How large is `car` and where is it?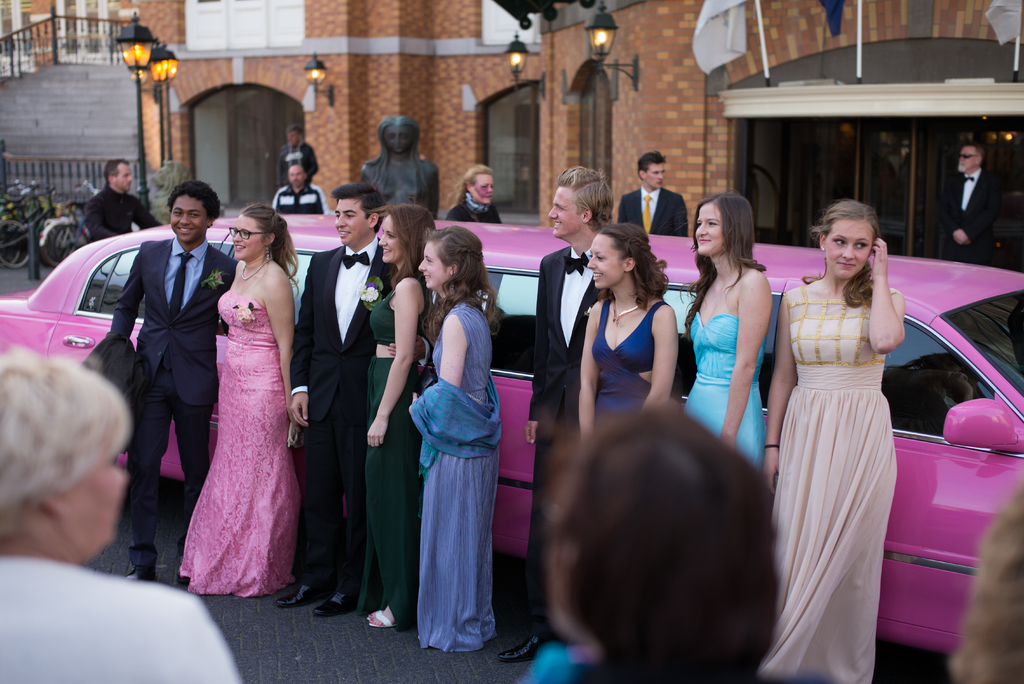
Bounding box: (left=5, top=214, right=1023, bottom=655).
